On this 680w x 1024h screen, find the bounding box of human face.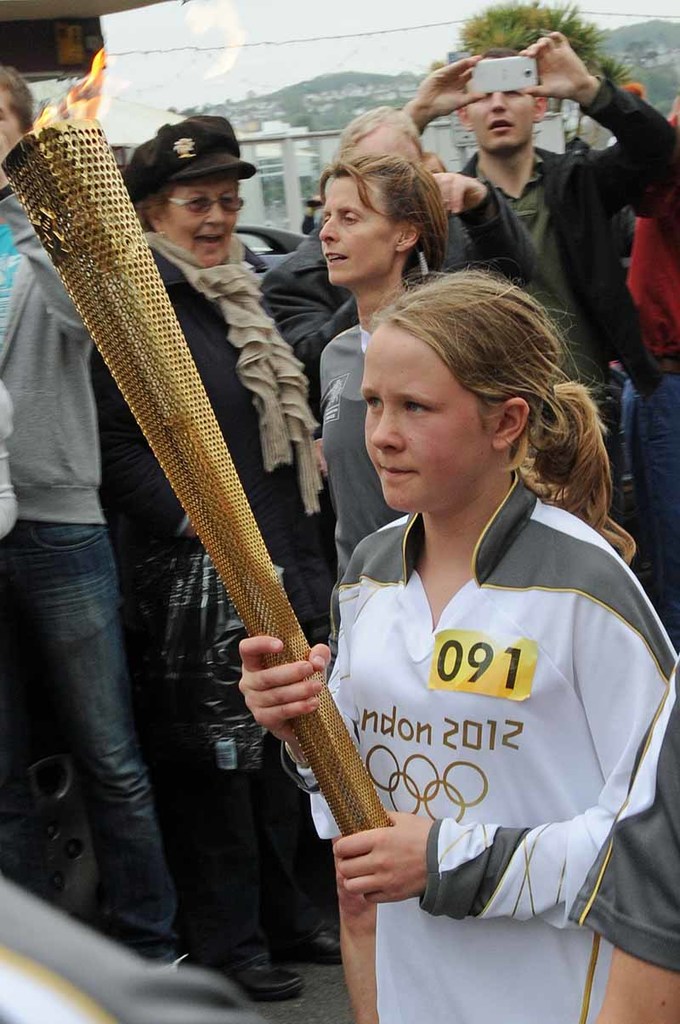
Bounding box: Rect(360, 318, 499, 519).
